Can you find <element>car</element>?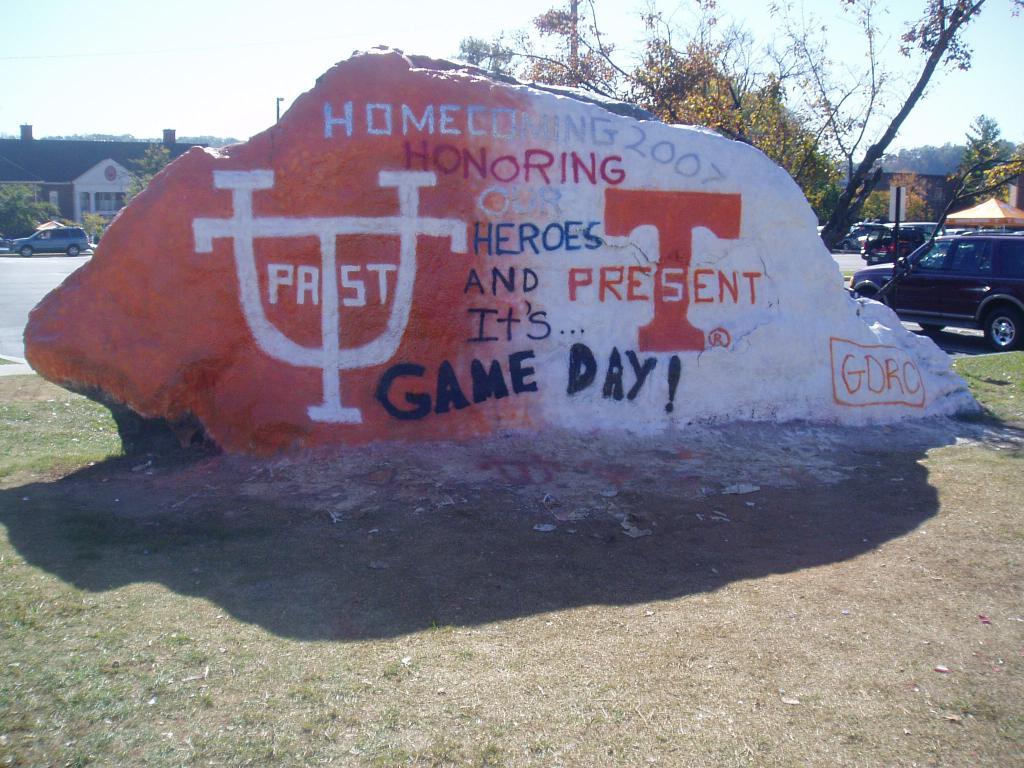
Yes, bounding box: BBox(9, 227, 92, 255).
